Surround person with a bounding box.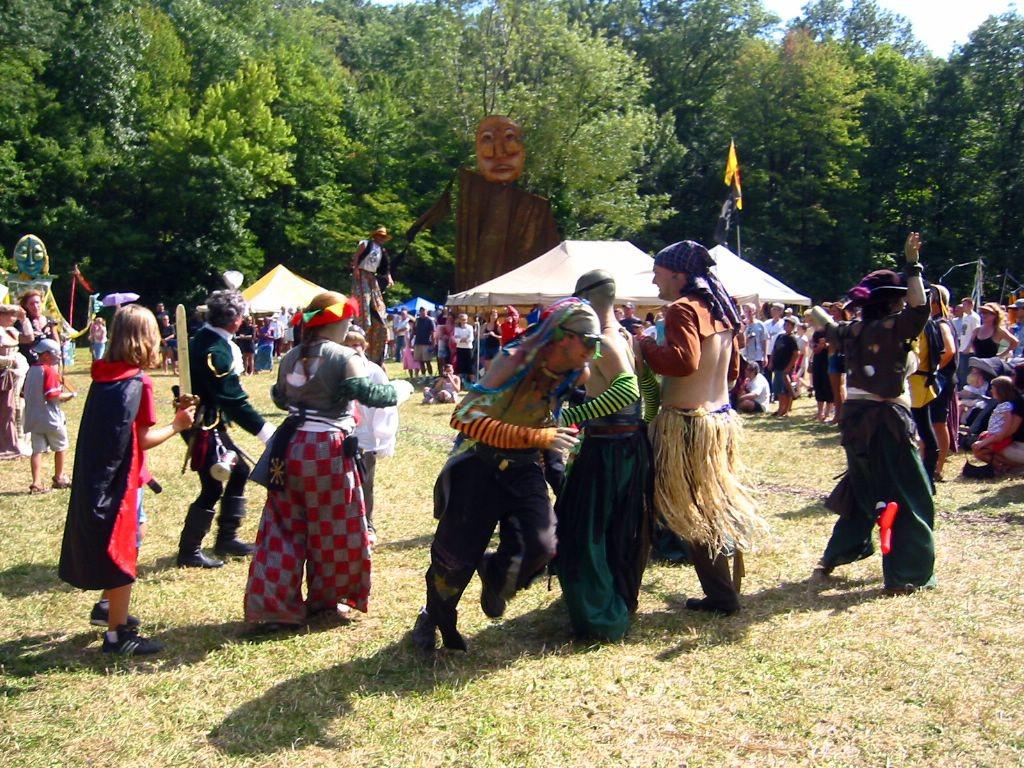
[left=614, top=302, right=647, bottom=331].
